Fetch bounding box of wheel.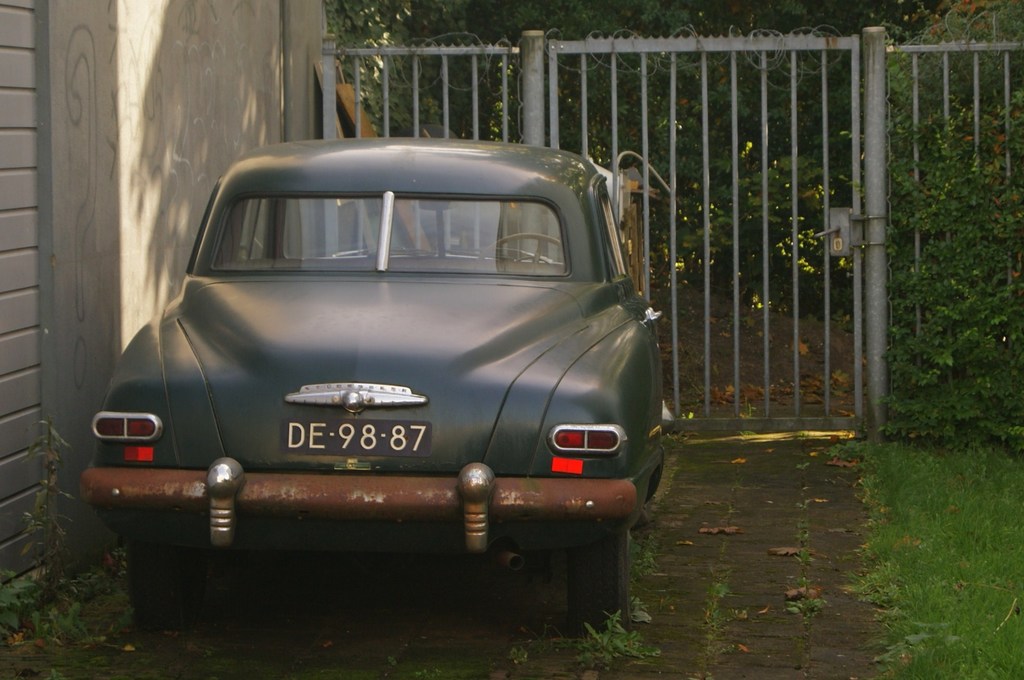
Bbox: x1=566 y1=524 x2=632 y2=637.
